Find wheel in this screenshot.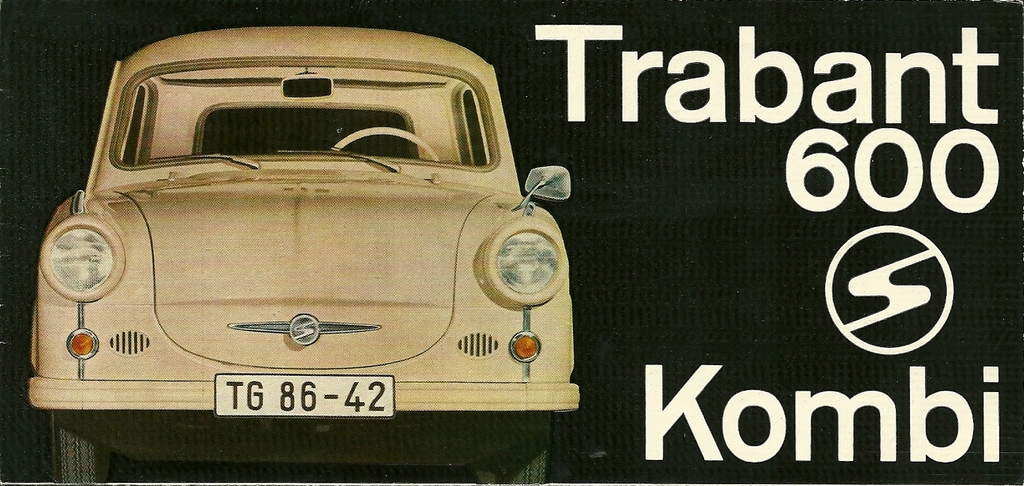
The bounding box for wheel is (58, 414, 107, 485).
